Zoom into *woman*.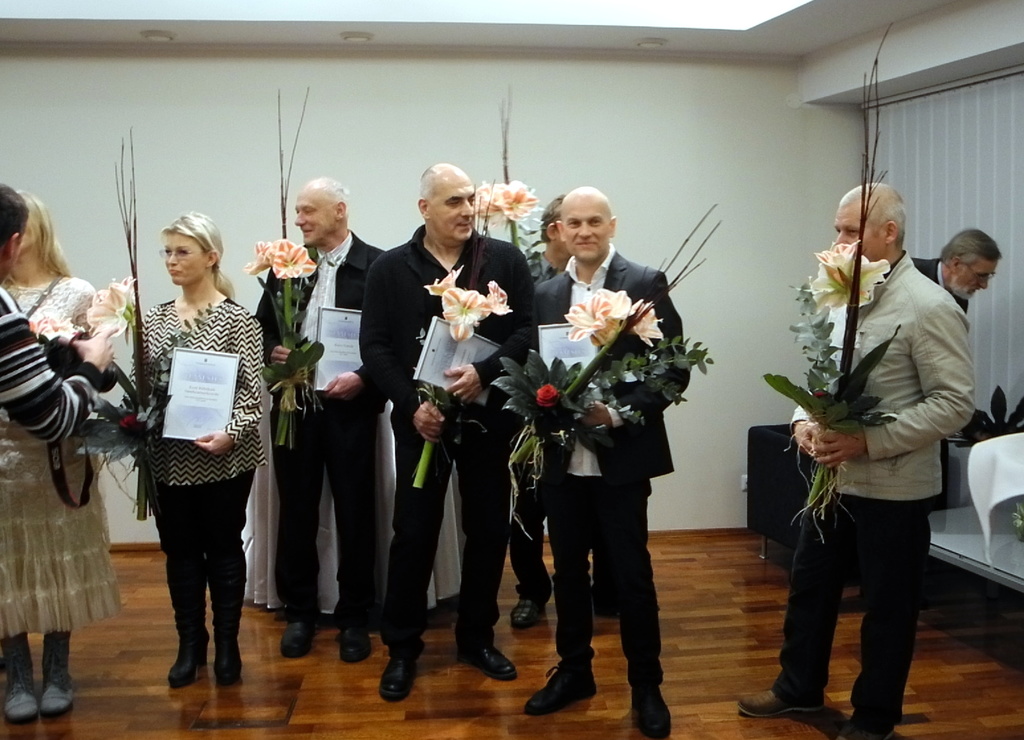
Zoom target: box=[0, 188, 122, 723].
